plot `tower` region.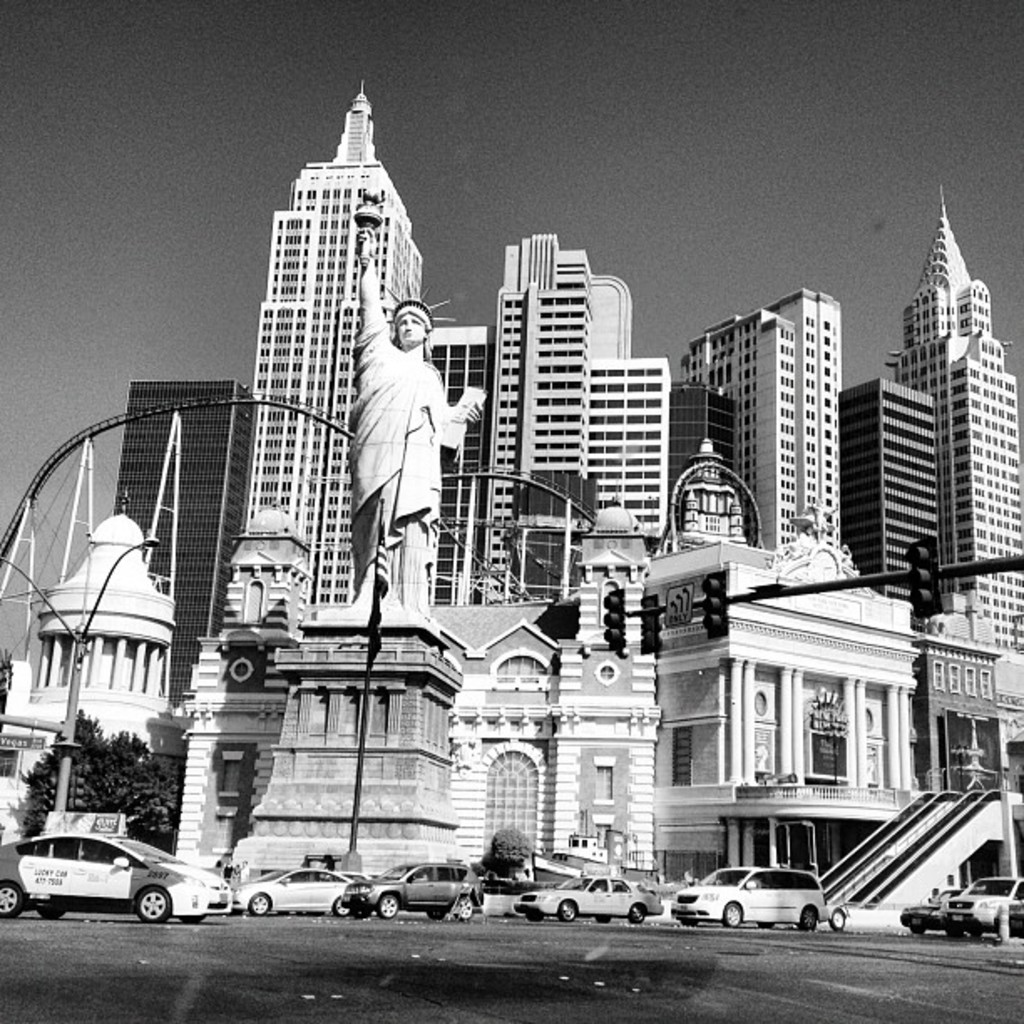
Plotted at detection(888, 179, 1022, 668).
